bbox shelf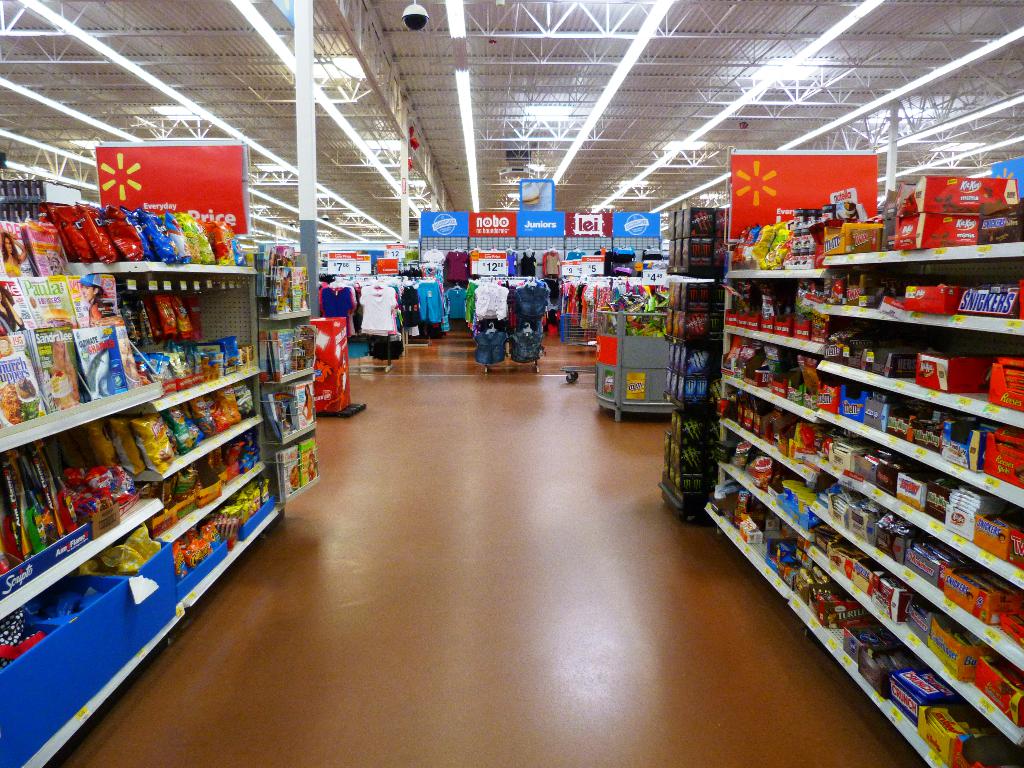
box=[703, 240, 1023, 767]
